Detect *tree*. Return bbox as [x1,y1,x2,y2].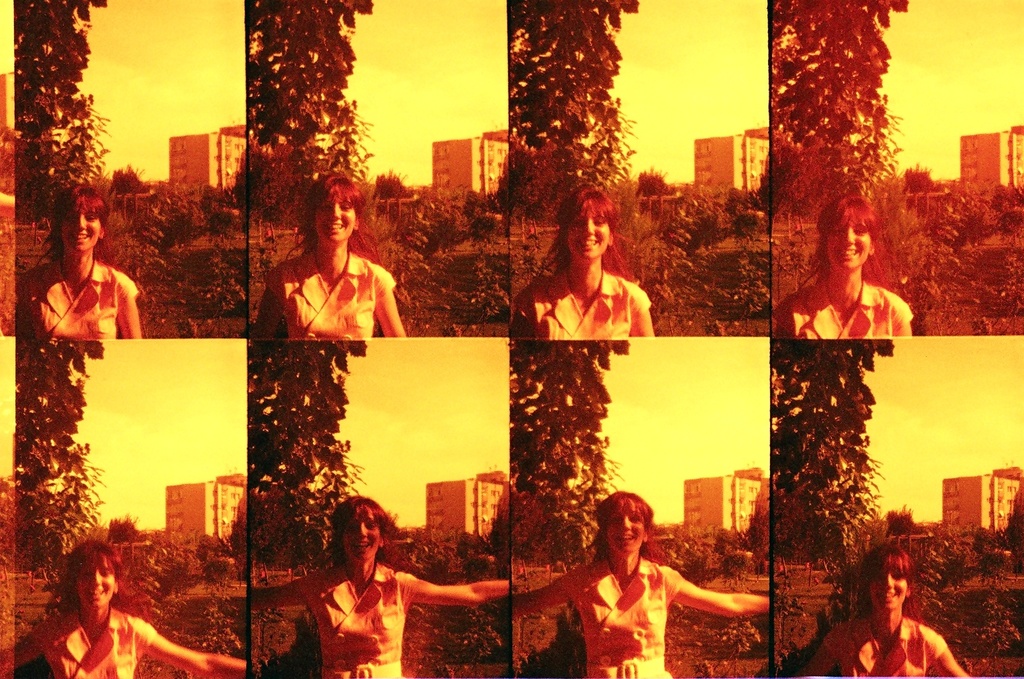
[779,0,903,197].
